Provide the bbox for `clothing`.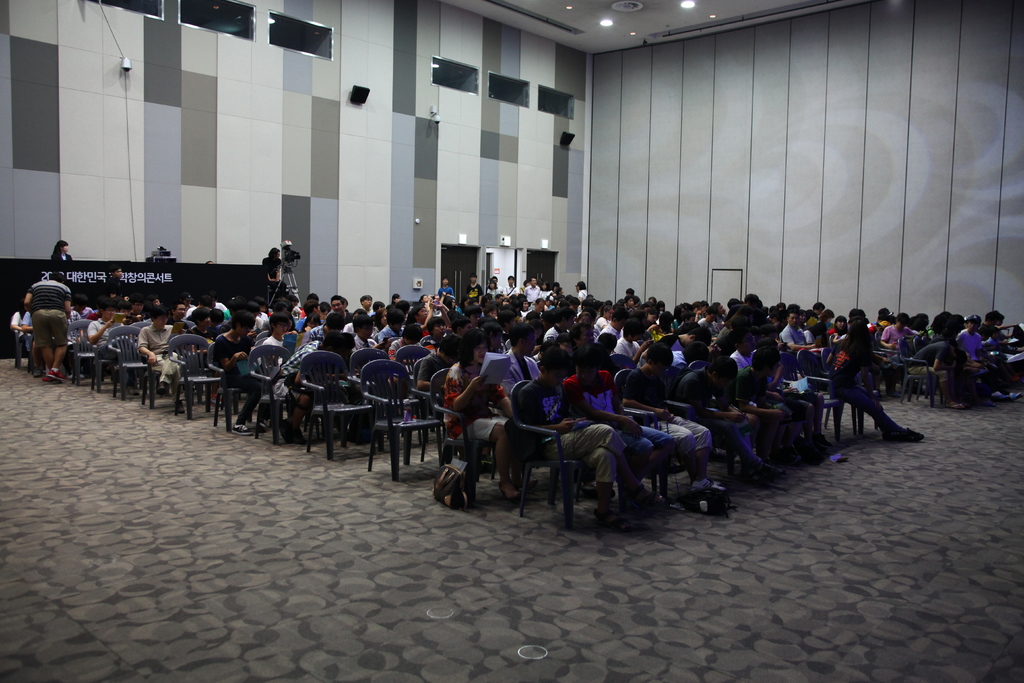
<box>569,367,674,466</box>.
